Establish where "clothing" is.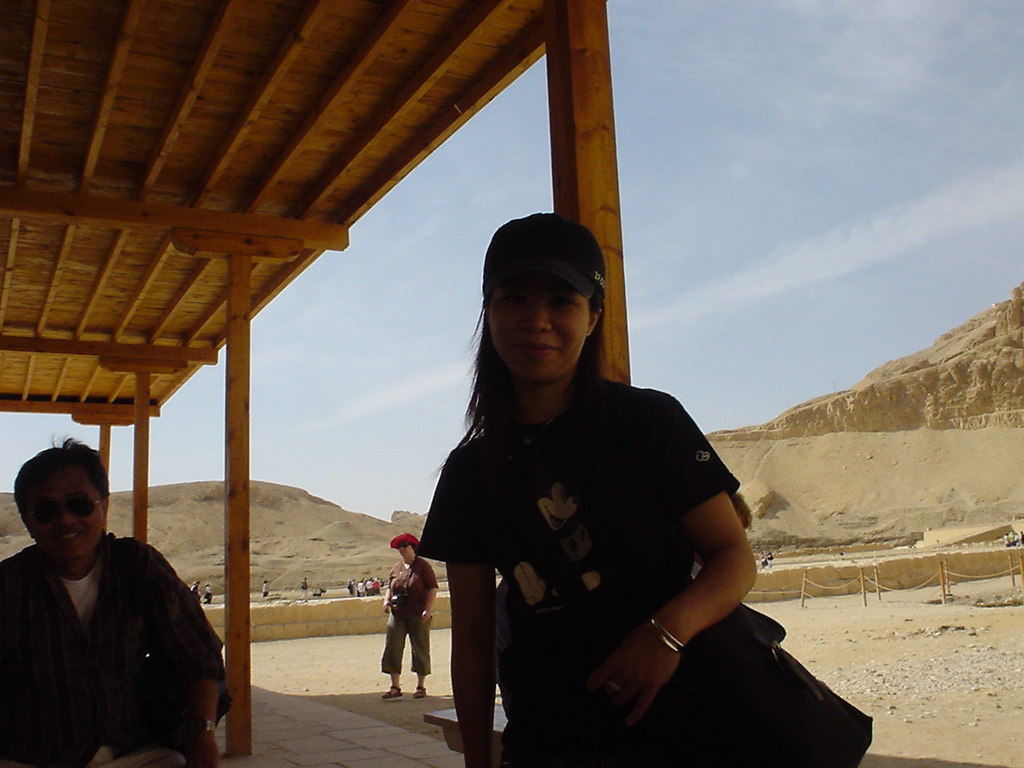
Established at (left=3, top=524, right=223, bottom=767).
